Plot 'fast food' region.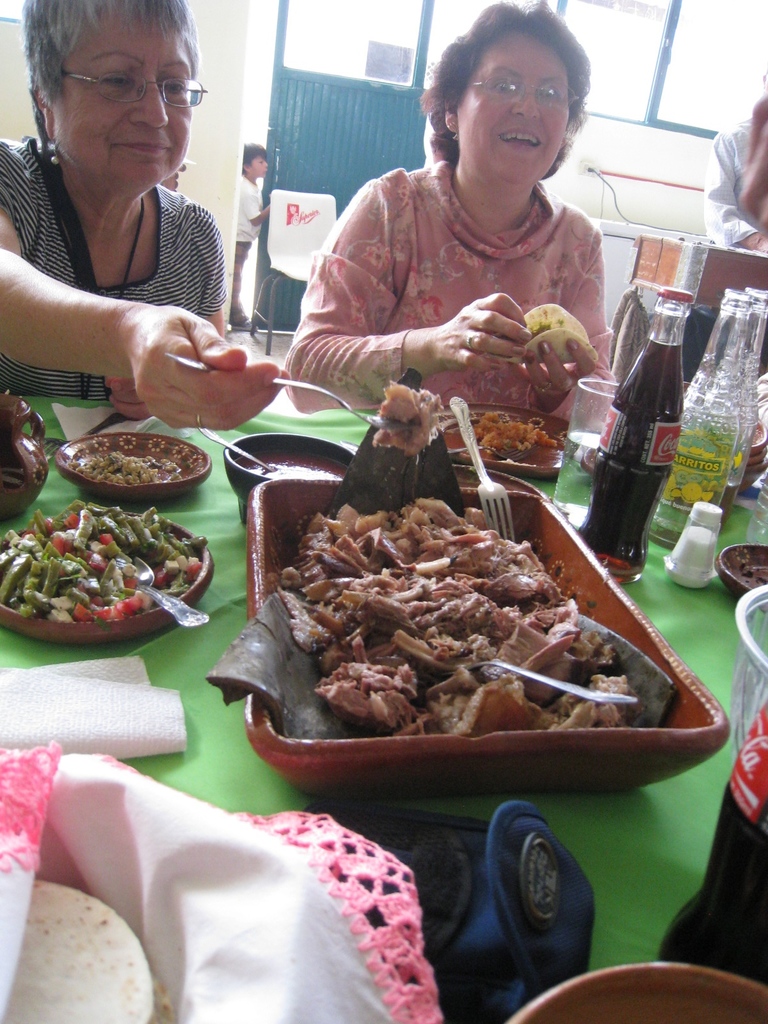
Plotted at left=264, top=478, right=596, bottom=746.
